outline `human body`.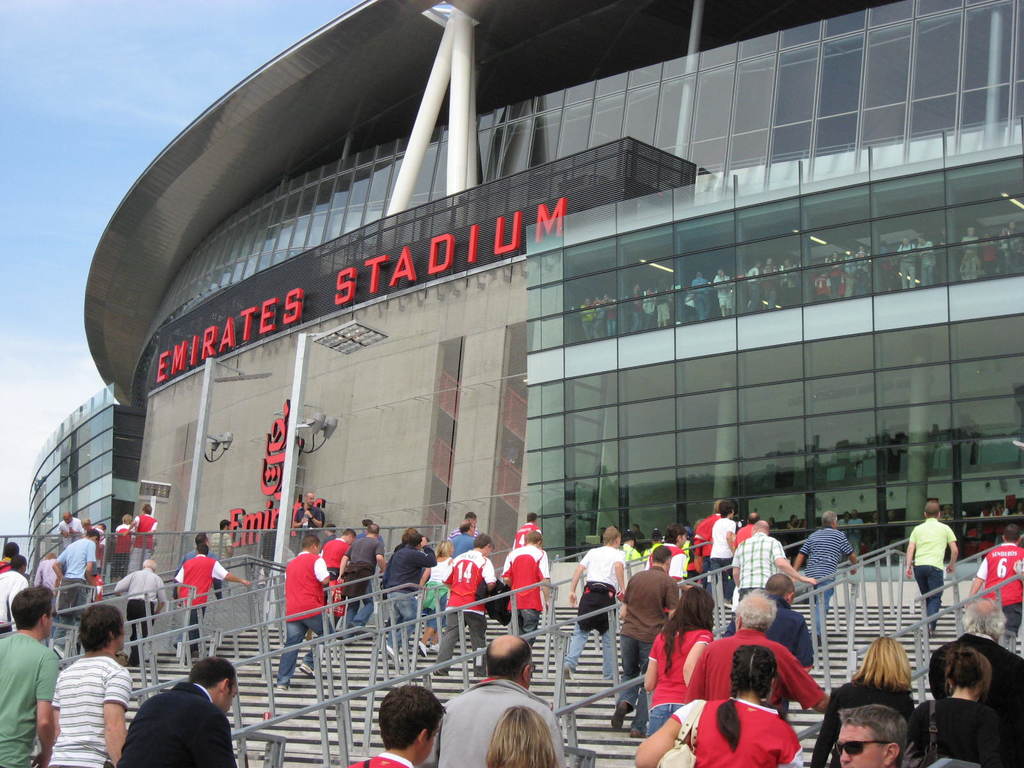
Outline: 0 538 21 573.
